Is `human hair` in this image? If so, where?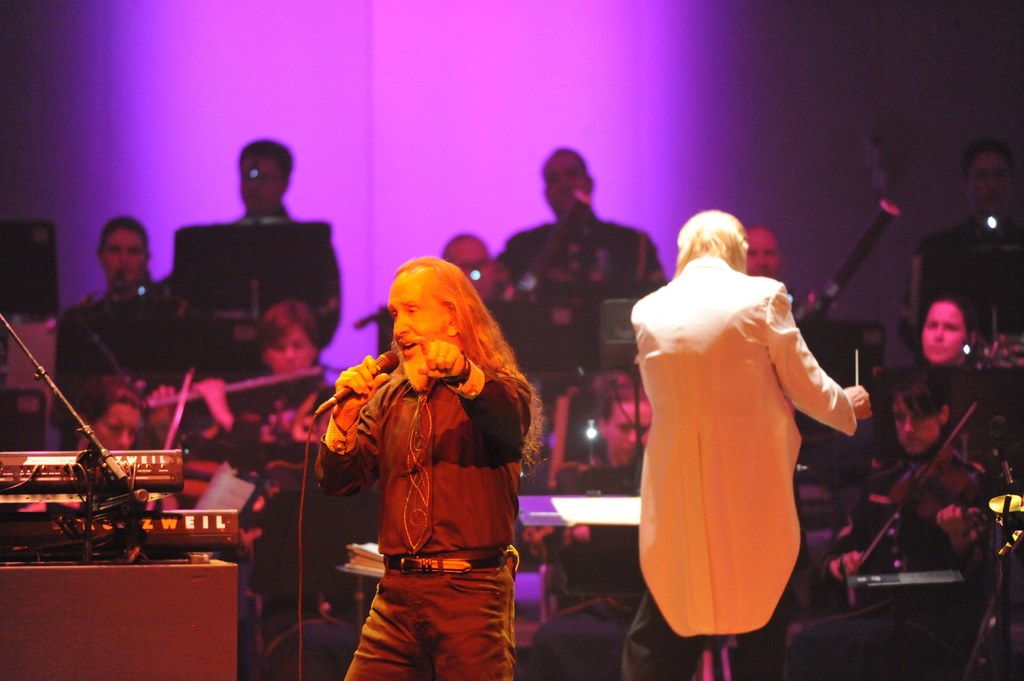
Yes, at l=670, t=204, r=759, b=282.
